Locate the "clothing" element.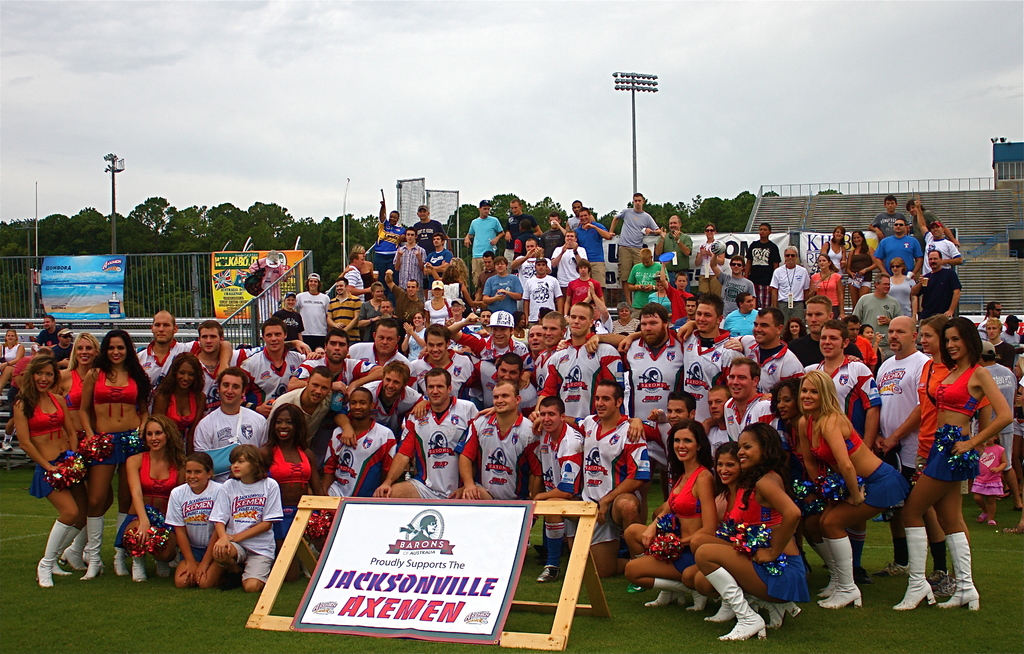
Element bbox: (855, 289, 908, 347).
